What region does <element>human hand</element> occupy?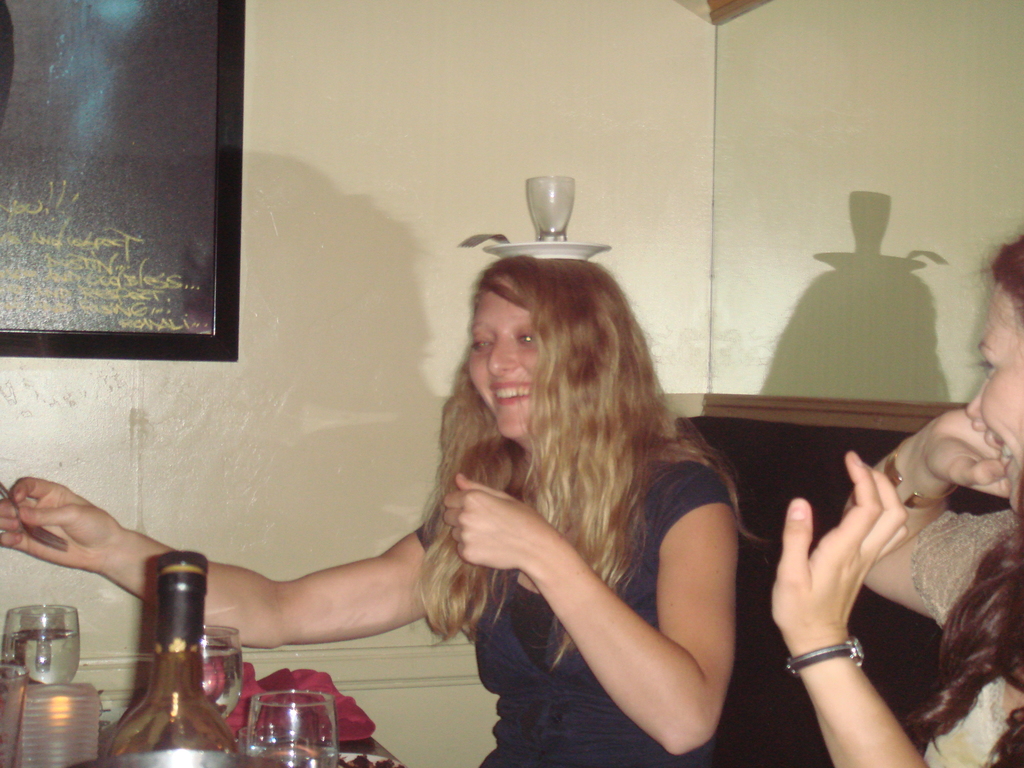
pyautogui.locateOnScreen(922, 405, 1014, 500).
